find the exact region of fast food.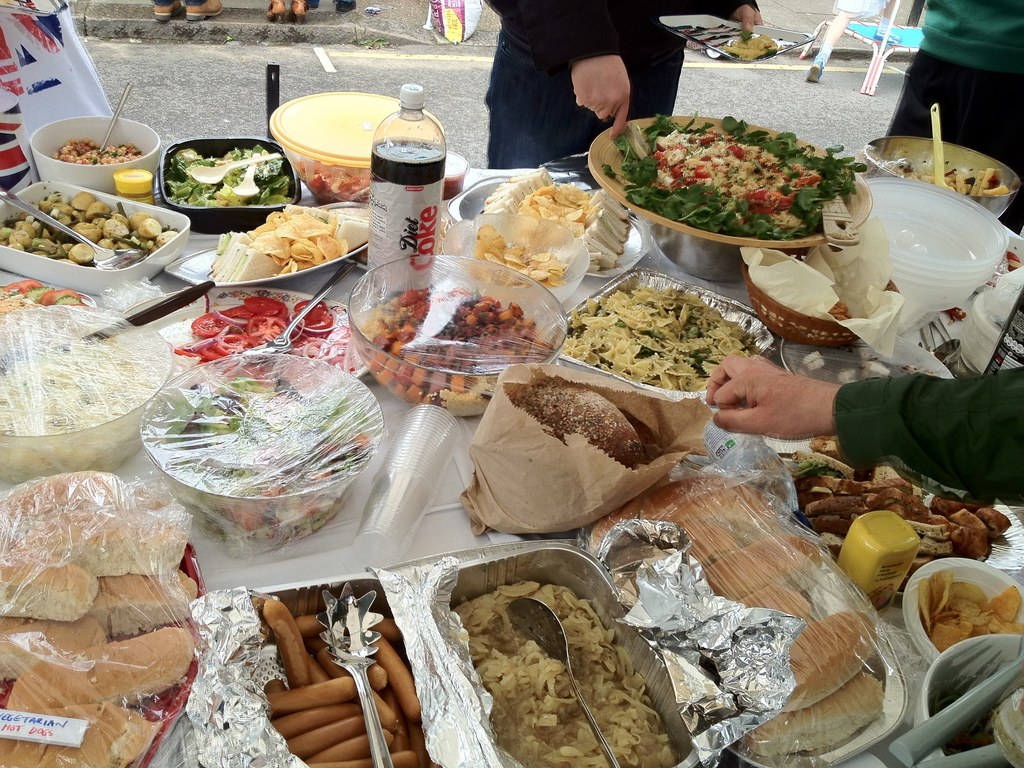
Exact region: <bbox>813, 517, 857, 536</bbox>.
